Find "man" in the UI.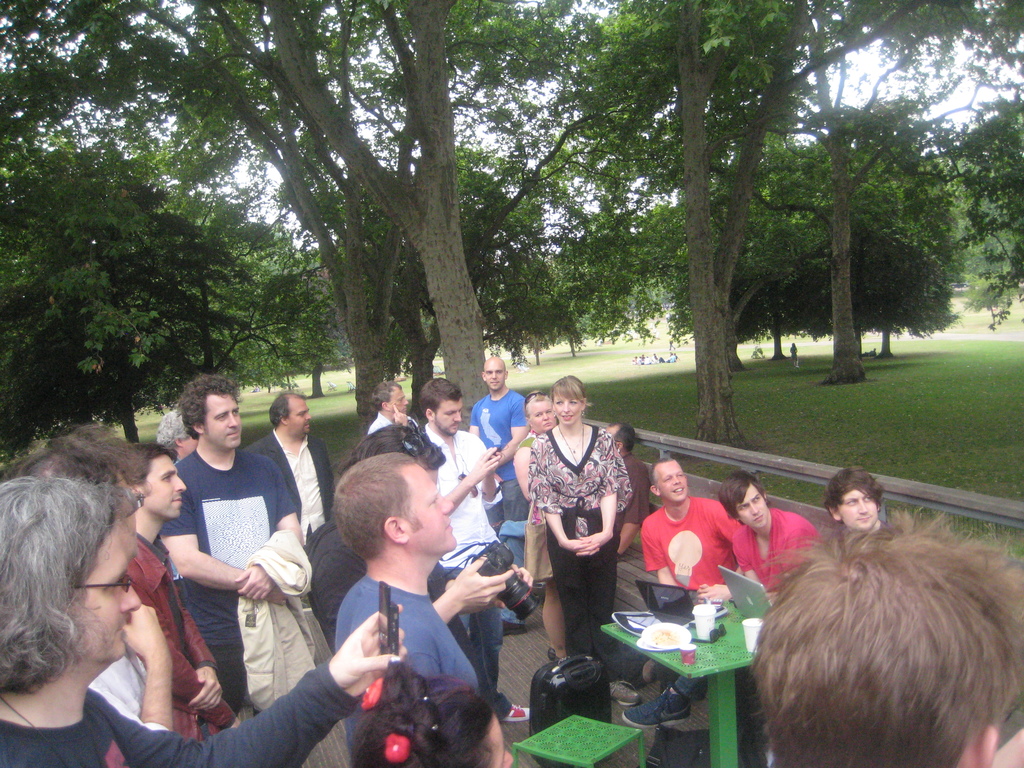
UI element at rect(825, 465, 892, 560).
